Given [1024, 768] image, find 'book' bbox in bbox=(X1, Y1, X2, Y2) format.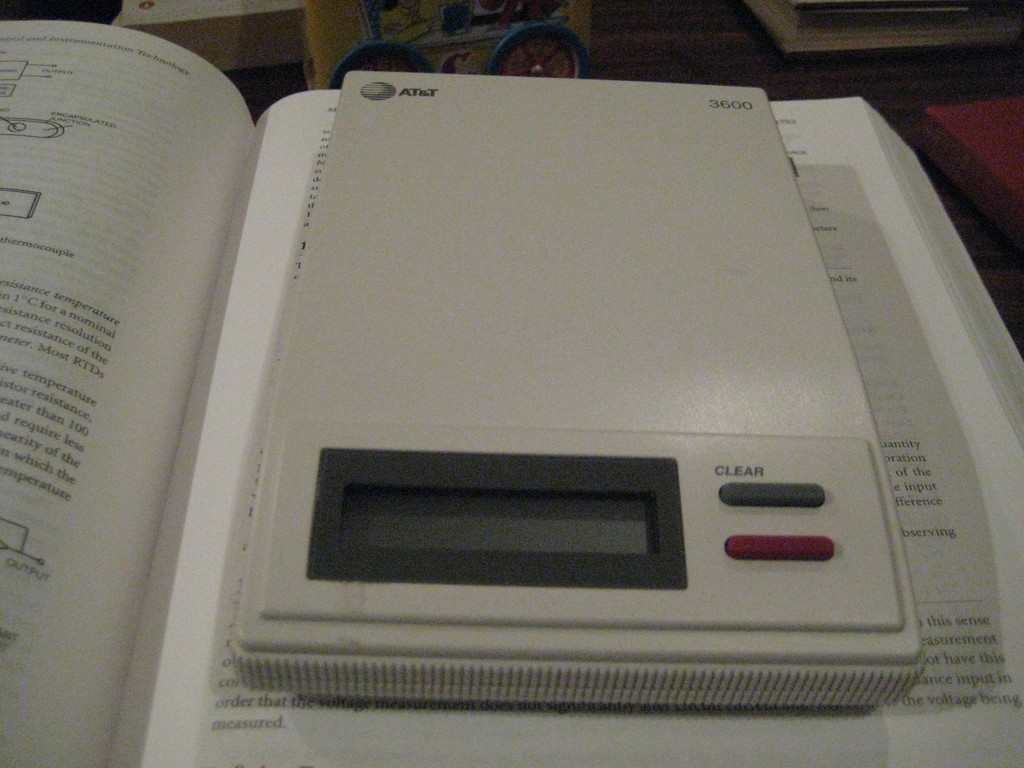
bbox=(724, 0, 1023, 67).
